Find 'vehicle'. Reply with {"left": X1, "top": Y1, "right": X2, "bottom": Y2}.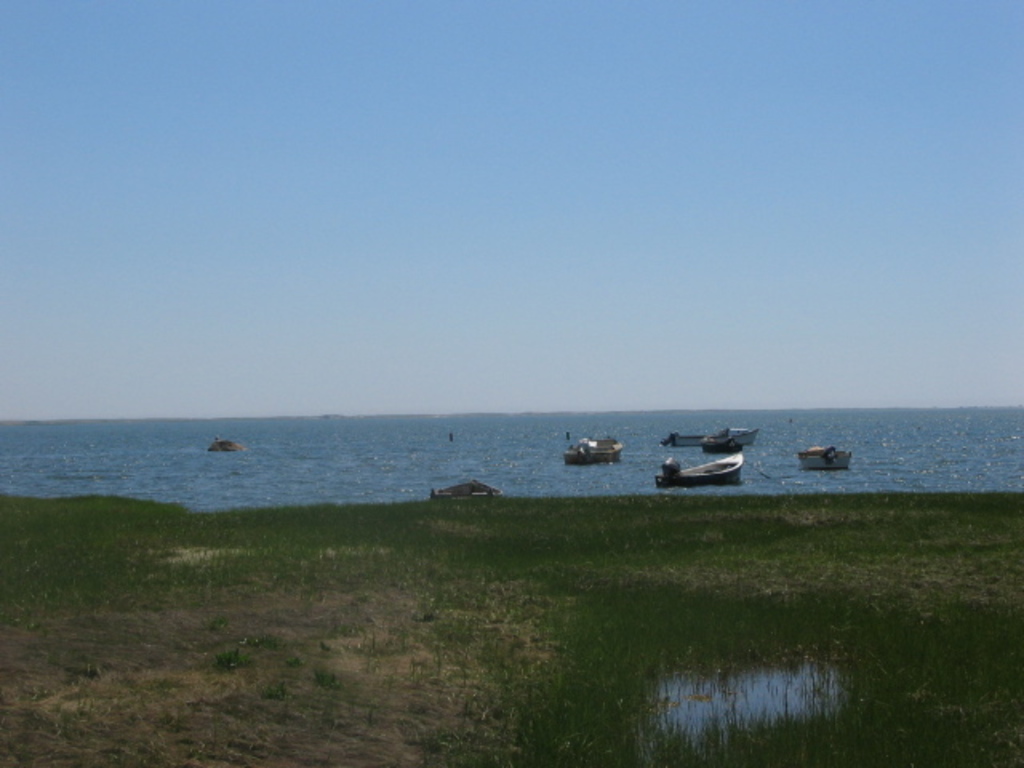
{"left": 659, "top": 432, "right": 758, "bottom": 491}.
